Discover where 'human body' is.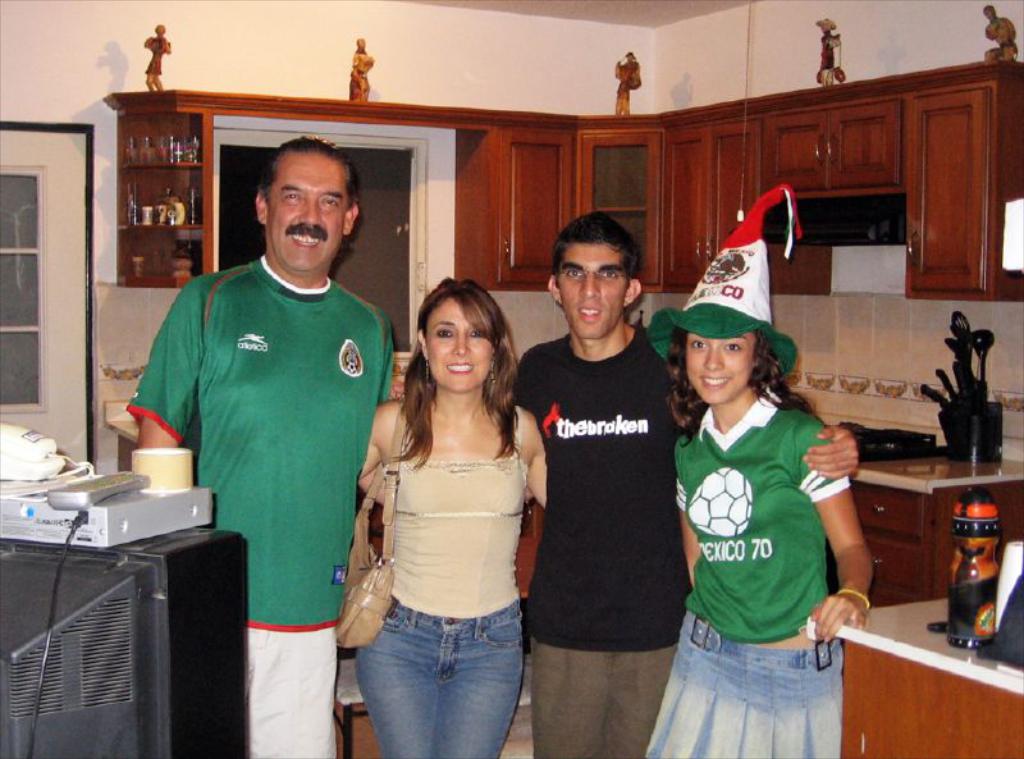
Discovered at {"x1": 986, "y1": 6, "x2": 1019, "y2": 64}.
